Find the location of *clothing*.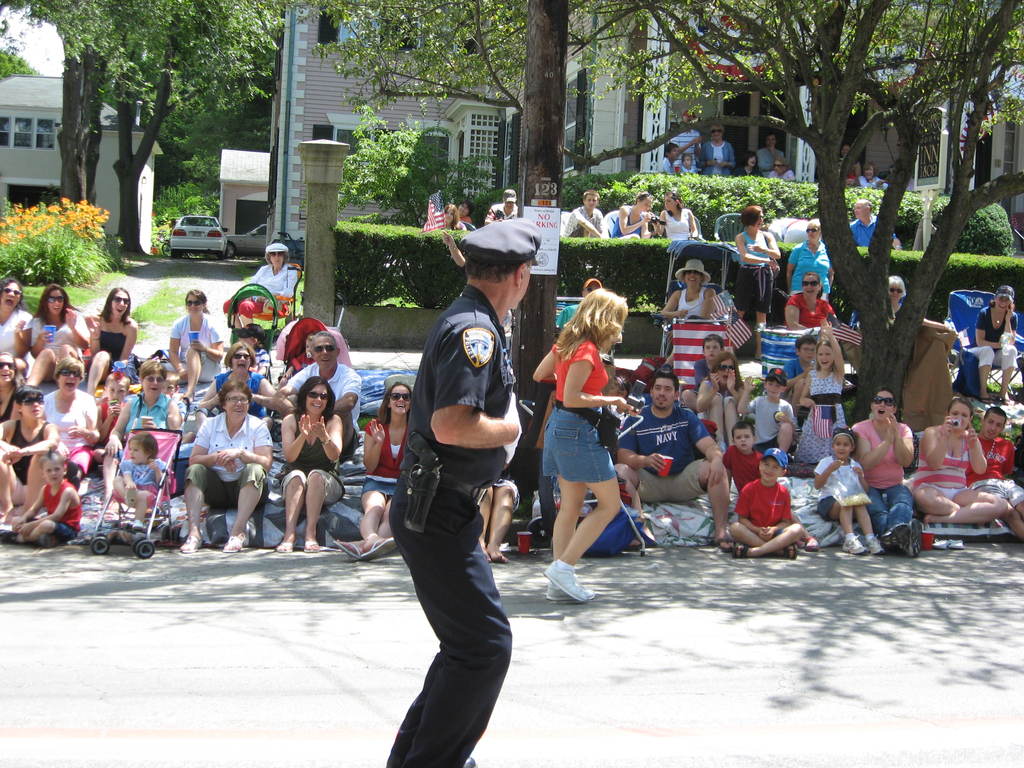
Location: bbox=[705, 137, 744, 174].
